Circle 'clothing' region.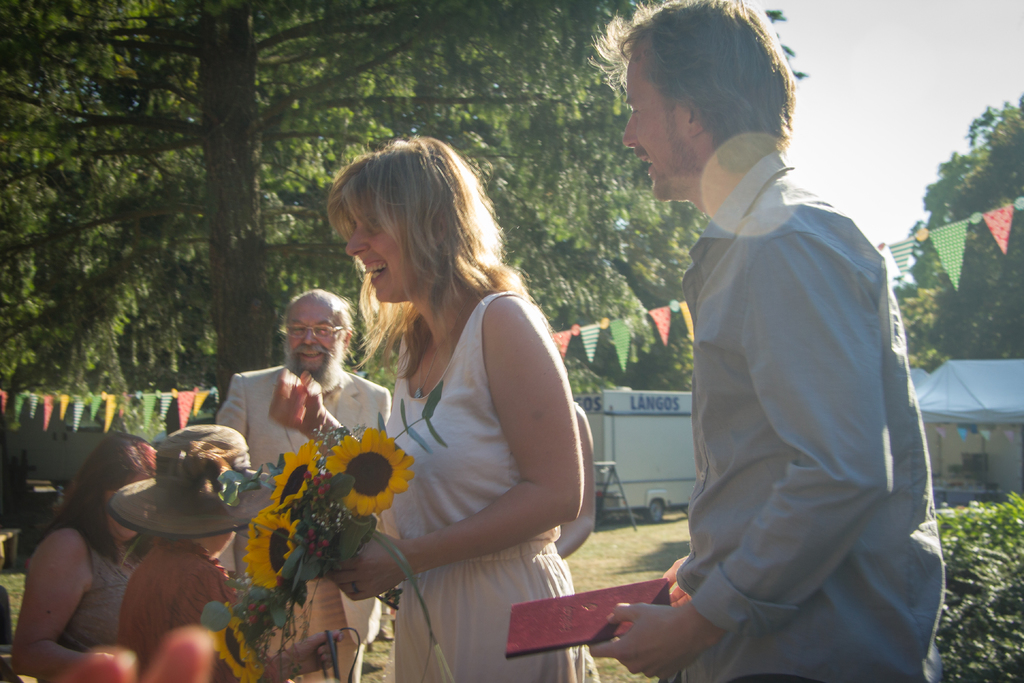
Region: crop(214, 363, 397, 682).
